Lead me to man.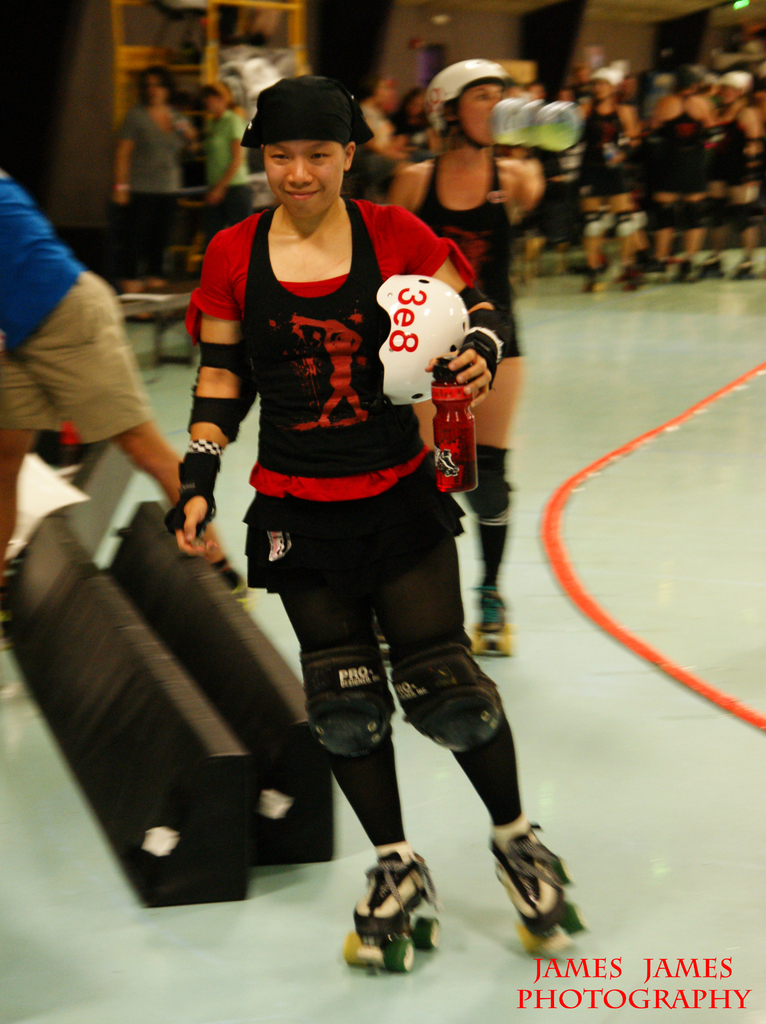
Lead to <box>0,168,183,578</box>.
